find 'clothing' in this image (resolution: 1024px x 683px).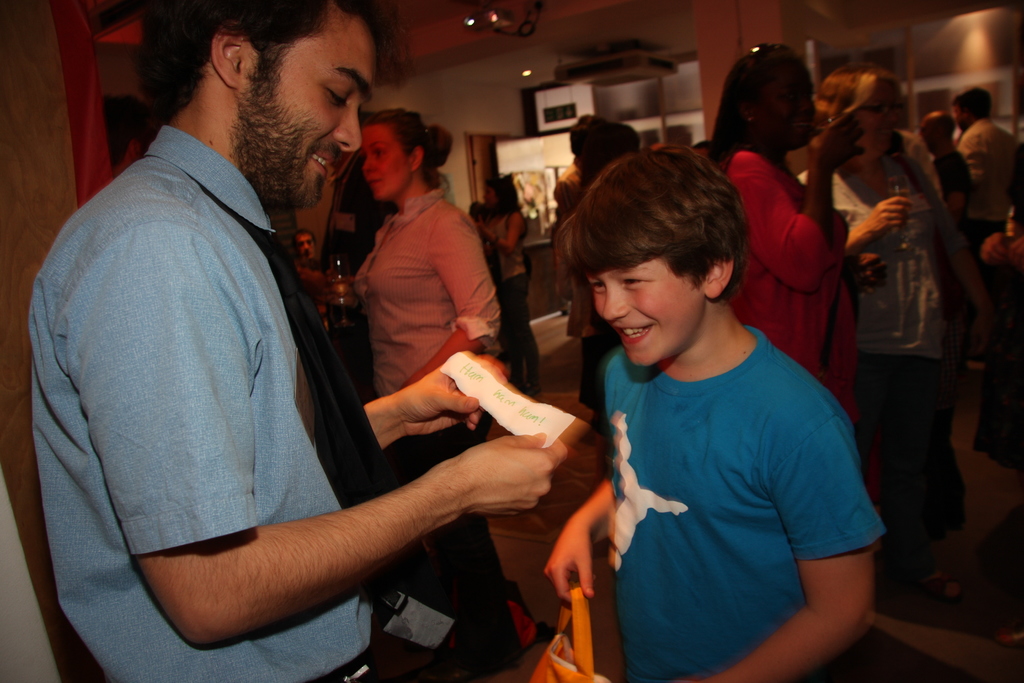
bbox=(714, 136, 909, 504).
